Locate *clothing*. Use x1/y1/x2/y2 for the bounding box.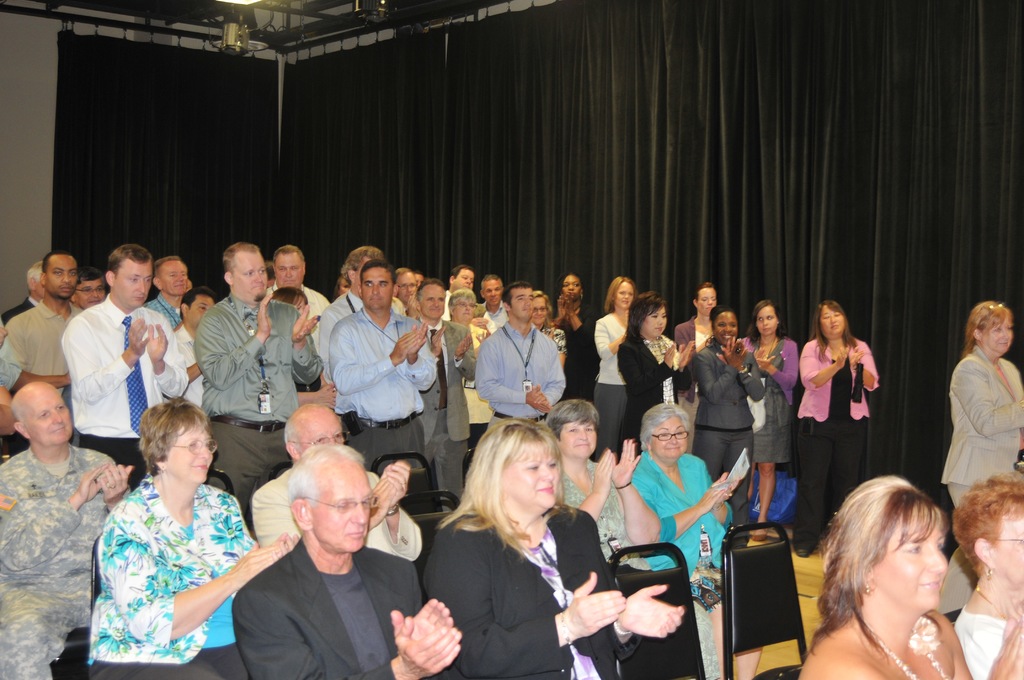
0/447/131/679.
